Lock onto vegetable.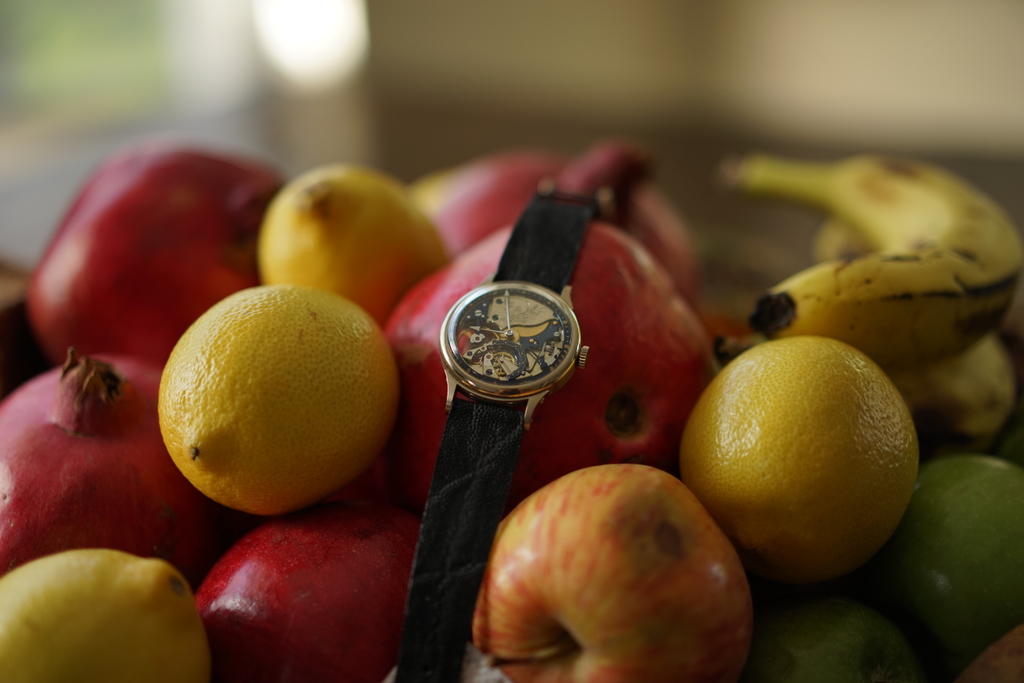
Locked: l=252, t=163, r=449, b=328.
